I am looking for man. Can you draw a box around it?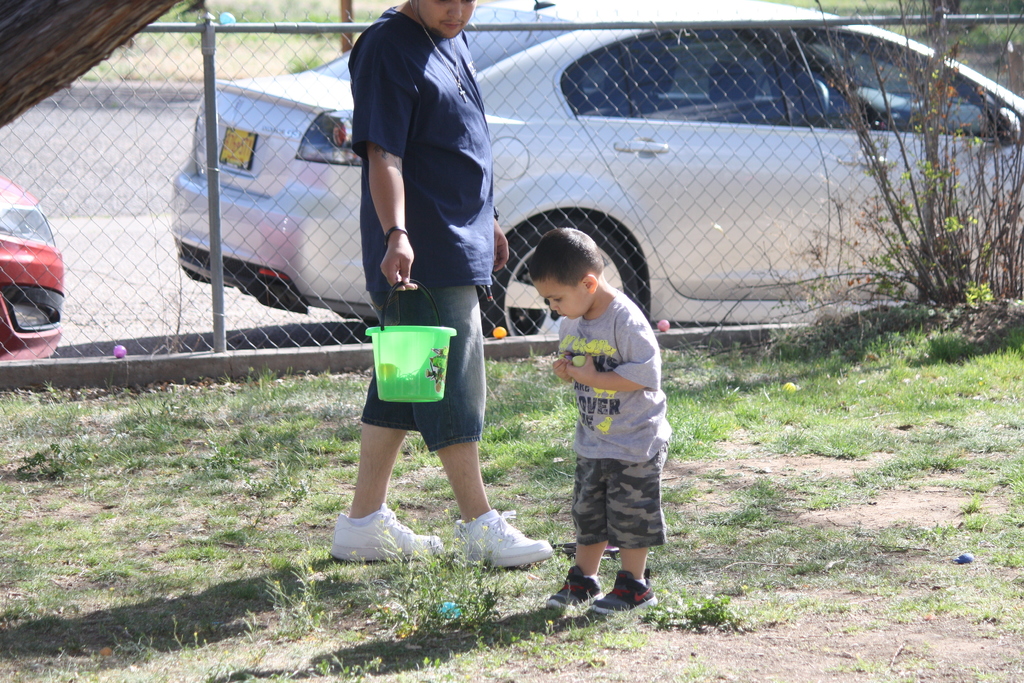
Sure, the bounding box is left=332, top=0, right=516, bottom=546.
